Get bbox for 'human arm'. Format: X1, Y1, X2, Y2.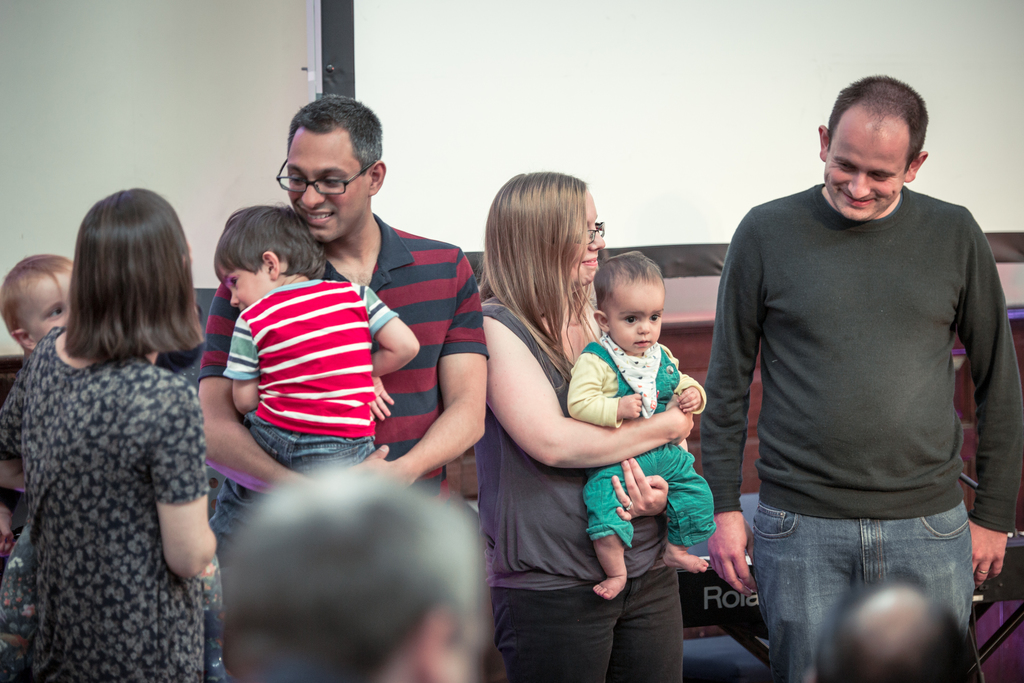
960, 210, 1023, 577.
